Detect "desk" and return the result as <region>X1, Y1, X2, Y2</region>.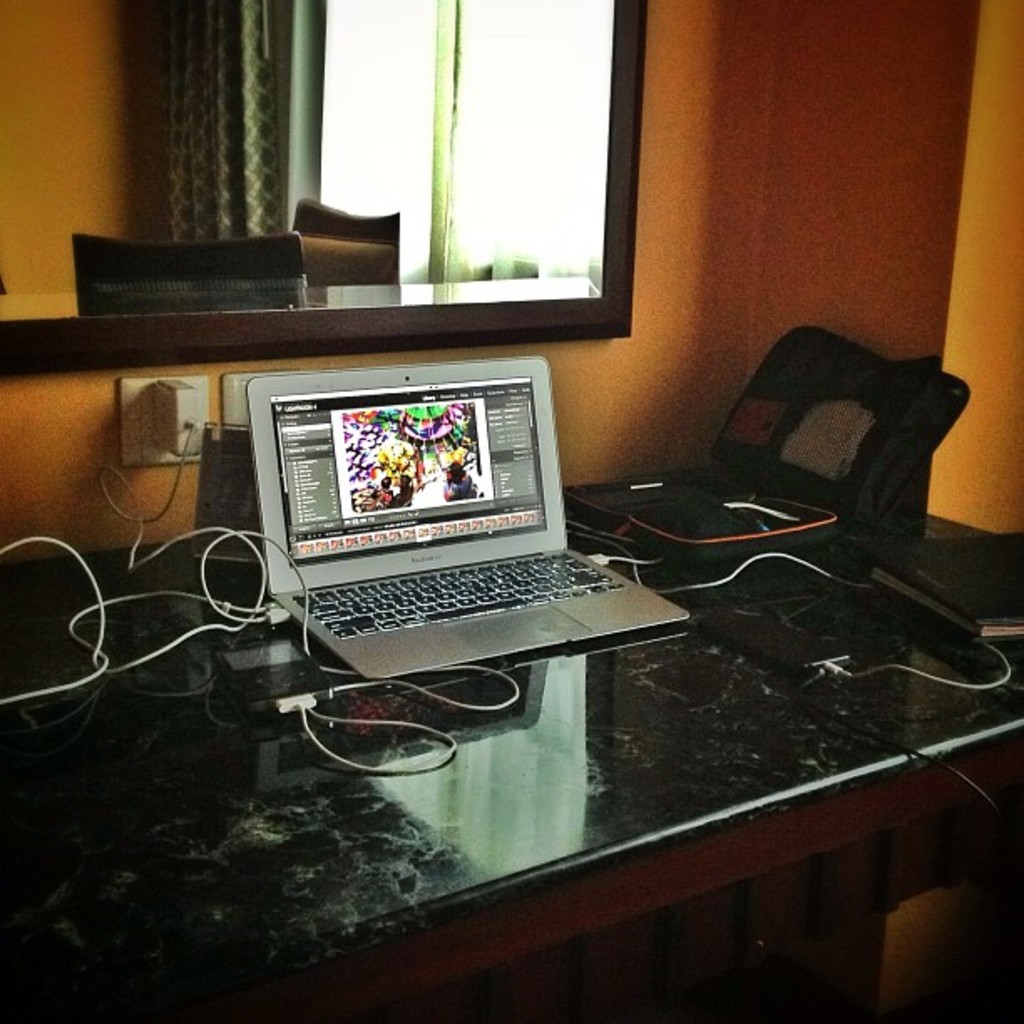
<region>0, 467, 1022, 1022</region>.
